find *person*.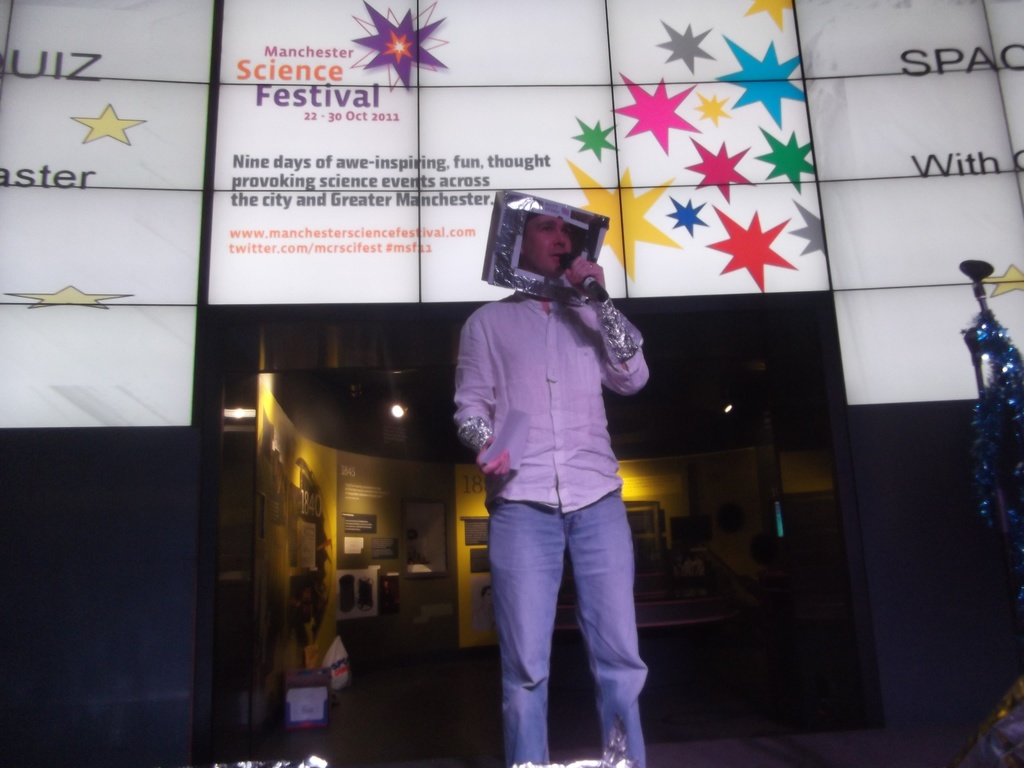
<bbox>444, 179, 666, 750</bbox>.
